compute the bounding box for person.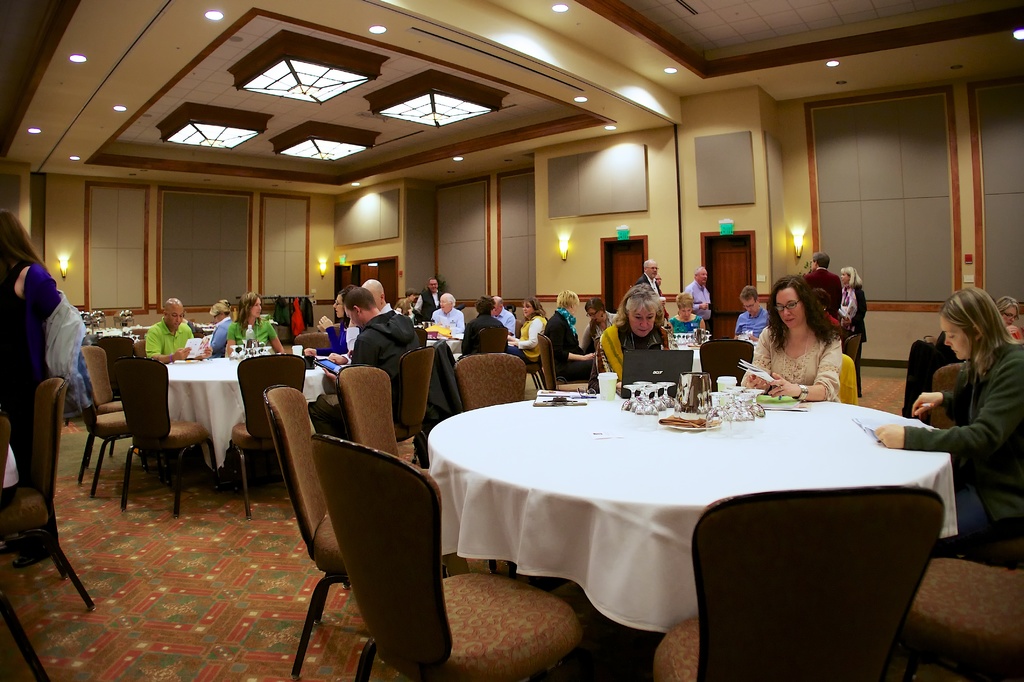
228,293,284,358.
